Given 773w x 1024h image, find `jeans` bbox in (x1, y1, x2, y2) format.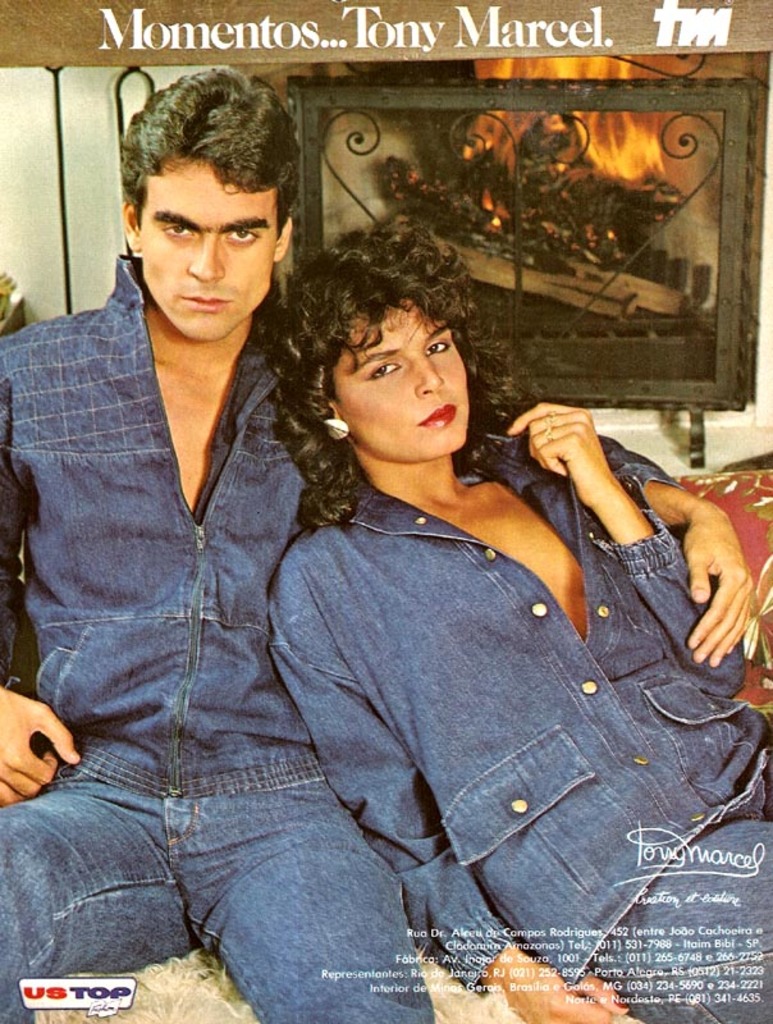
(608, 768, 772, 1023).
